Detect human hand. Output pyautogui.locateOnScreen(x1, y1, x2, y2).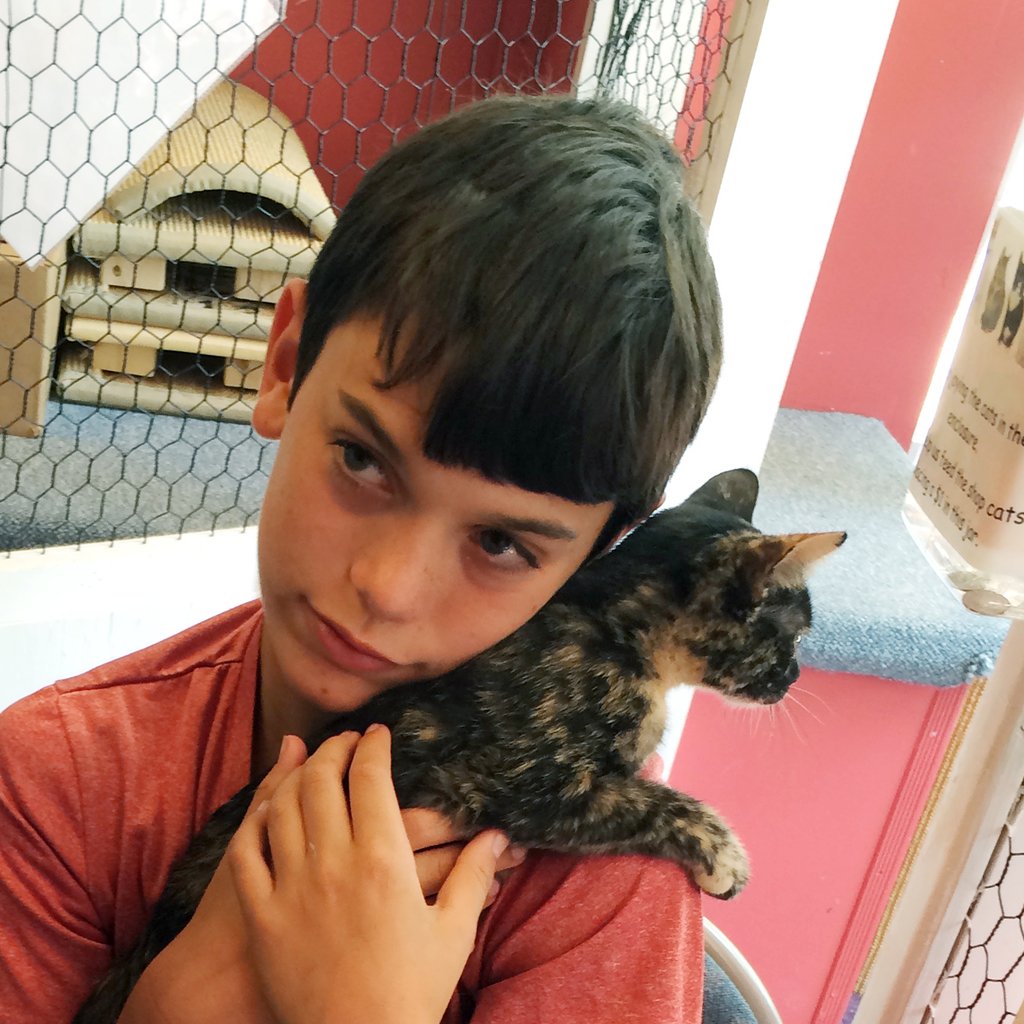
pyautogui.locateOnScreen(168, 729, 526, 1023).
